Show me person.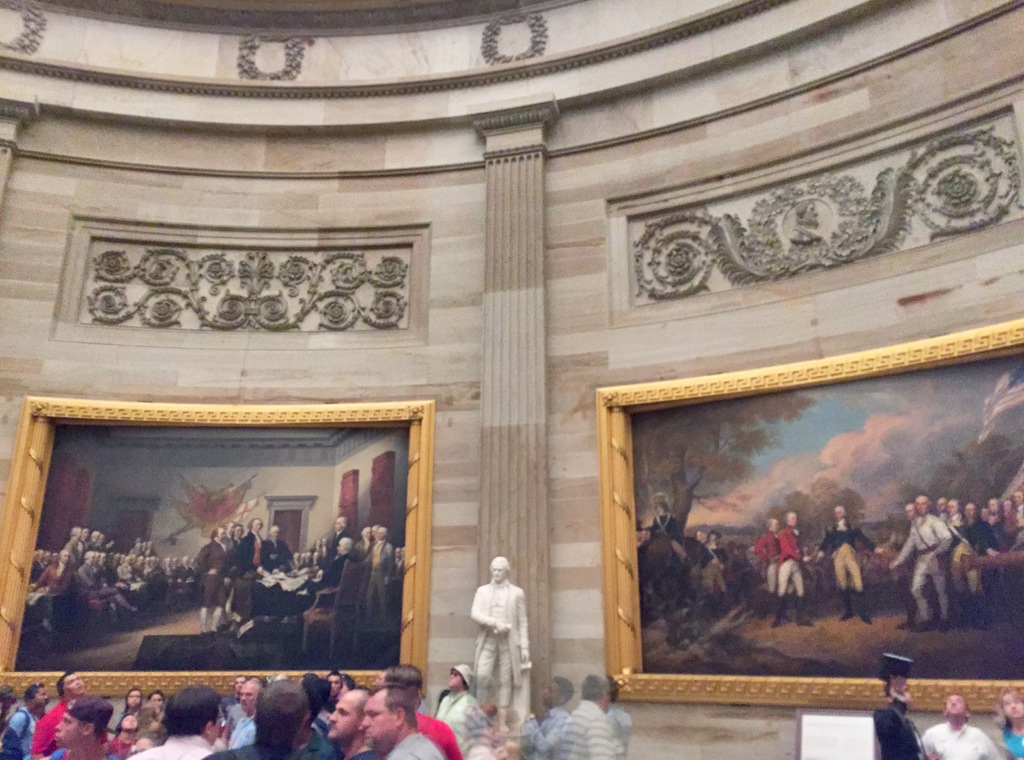
person is here: [left=921, top=693, right=1000, bottom=759].
